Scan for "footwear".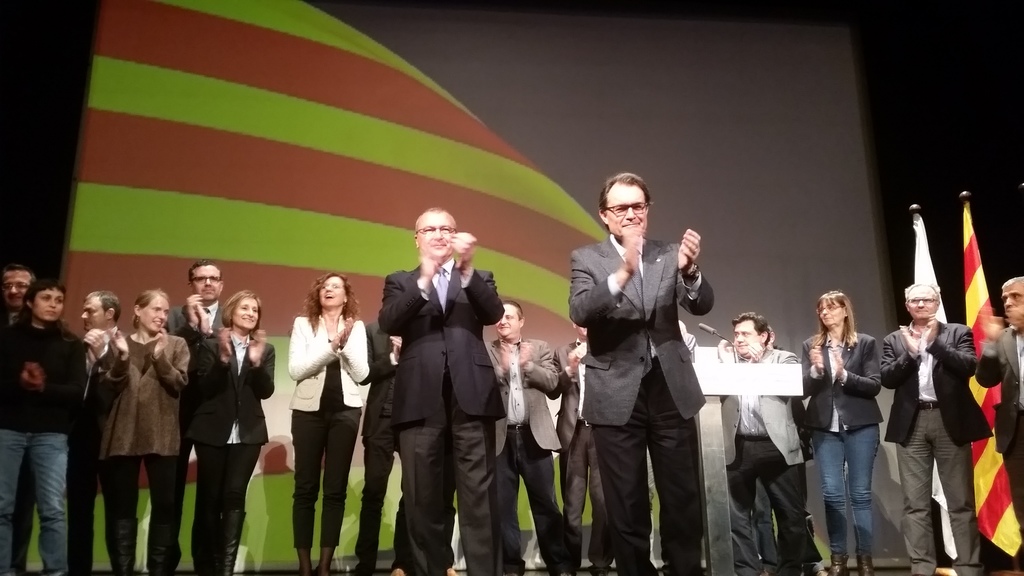
Scan result: 214,509,247,575.
